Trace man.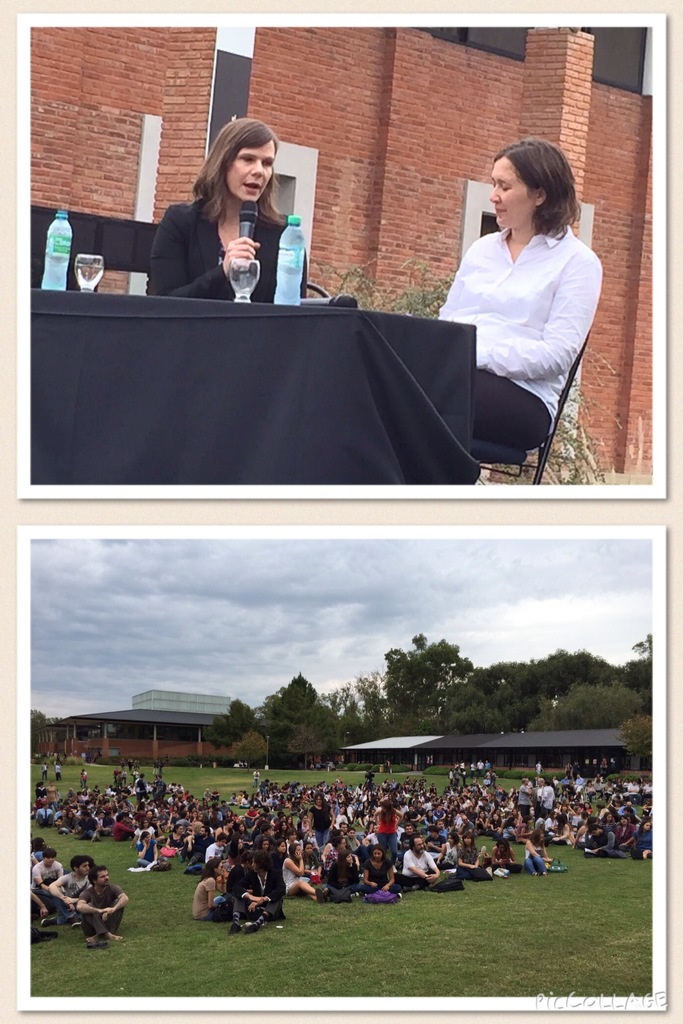
Traced to 486/758/491/772.
